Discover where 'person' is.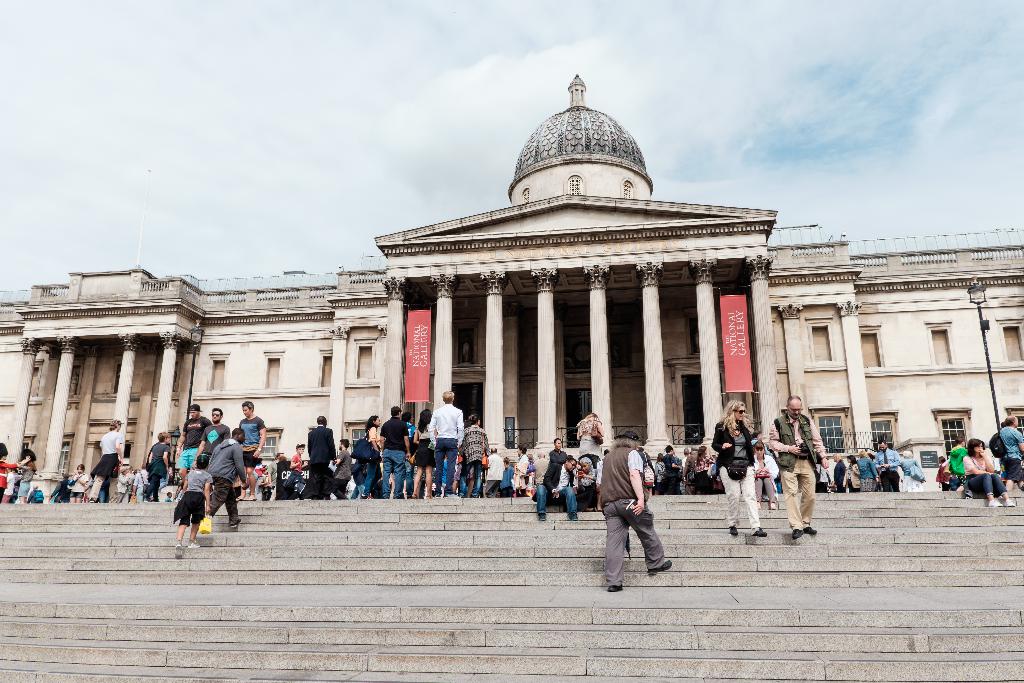
Discovered at x1=0, y1=441, x2=28, y2=504.
